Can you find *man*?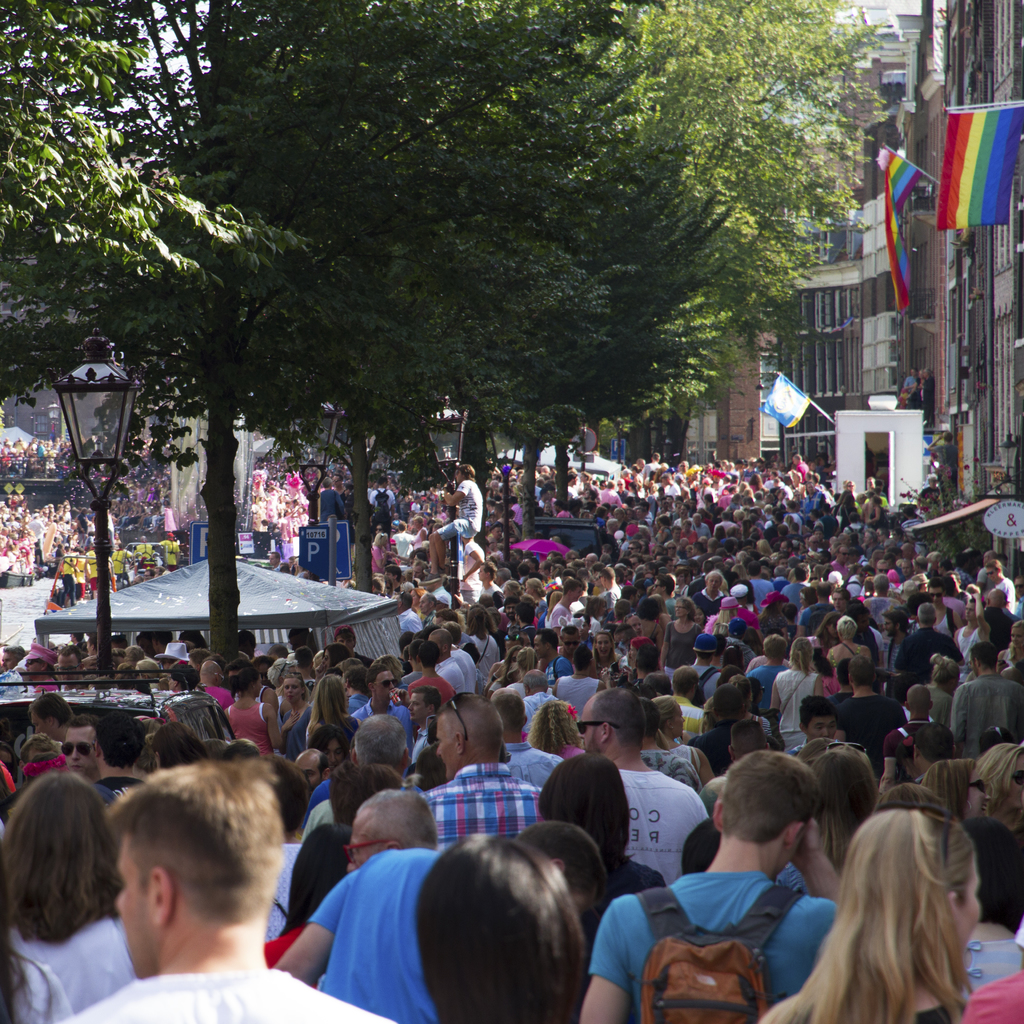
Yes, bounding box: left=570, top=687, right=712, bottom=884.
